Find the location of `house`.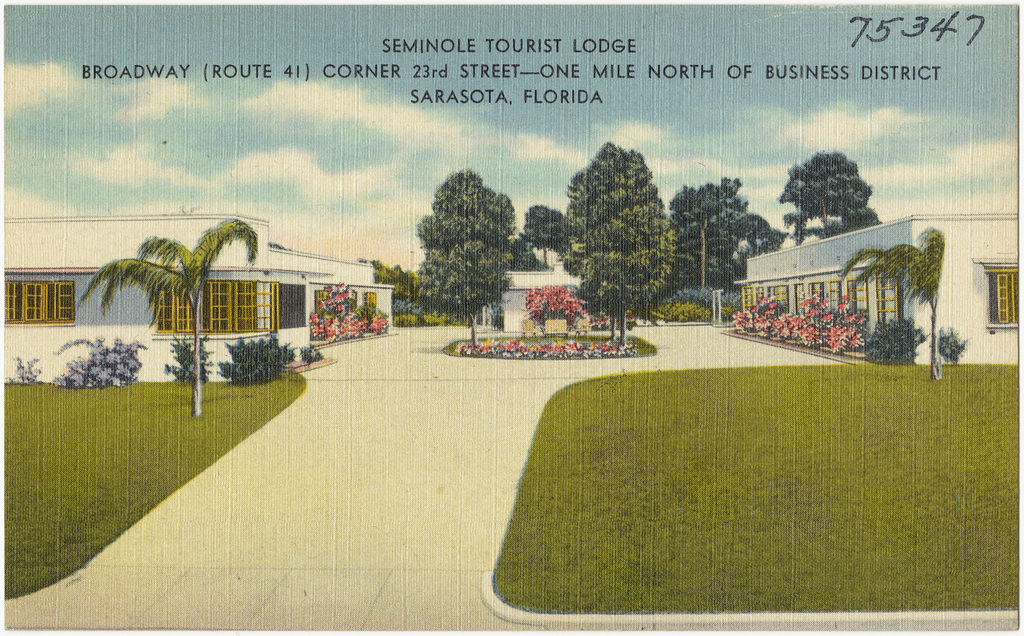
Location: region(0, 208, 395, 384).
